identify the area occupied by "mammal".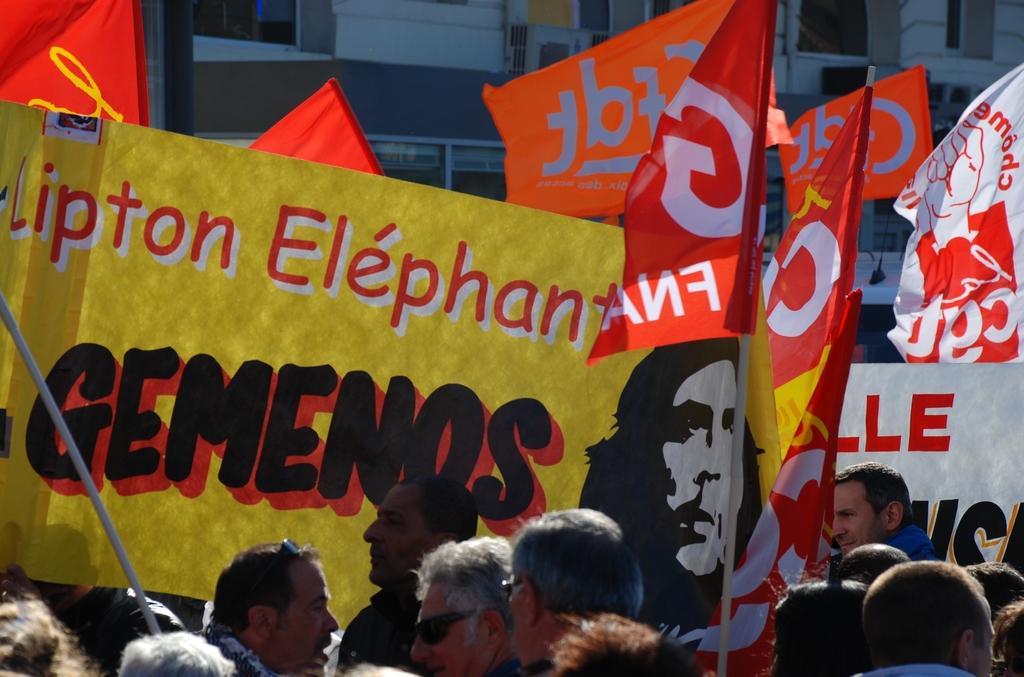
Area: left=35, top=580, right=182, bottom=676.
